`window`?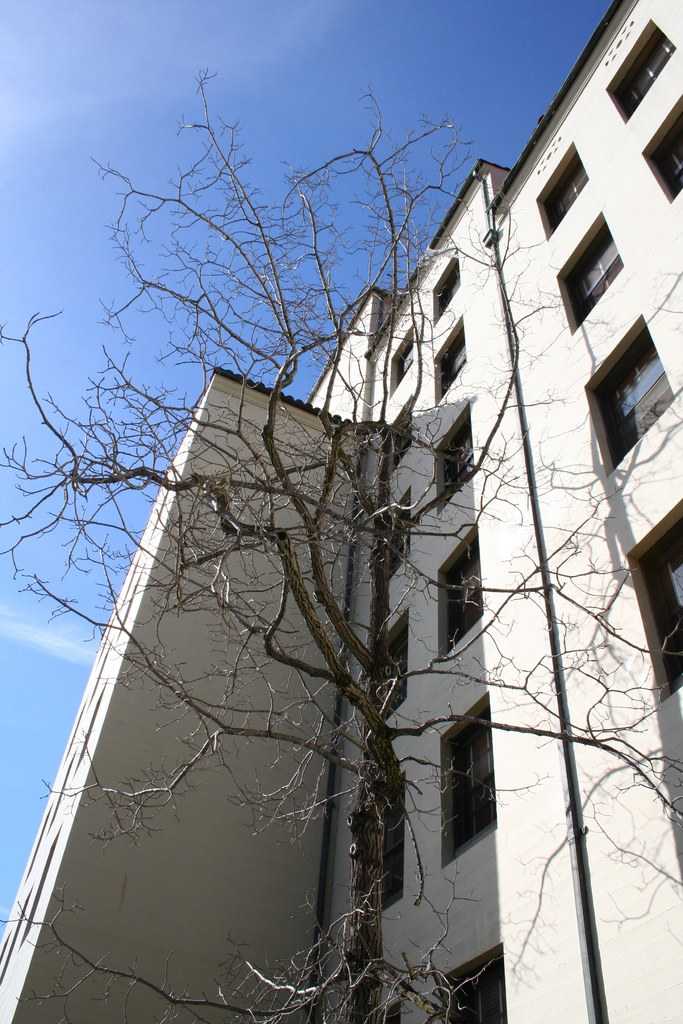
BBox(382, 399, 411, 471)
